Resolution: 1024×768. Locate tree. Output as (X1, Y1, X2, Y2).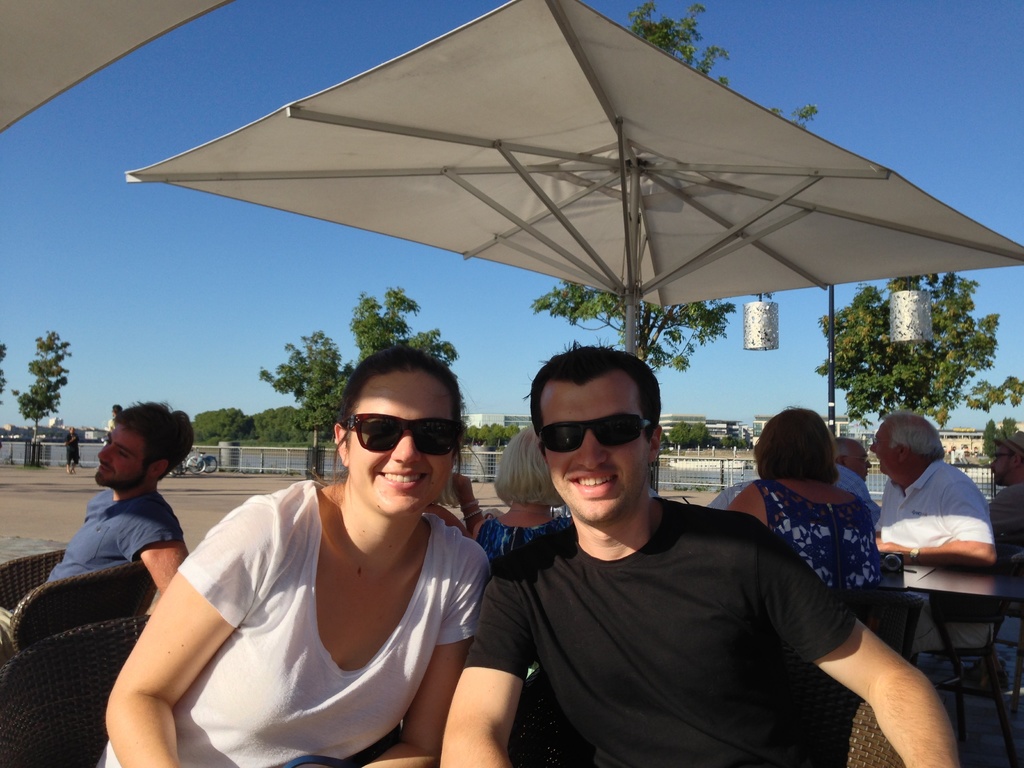
(979, 412, 1023, 463).
